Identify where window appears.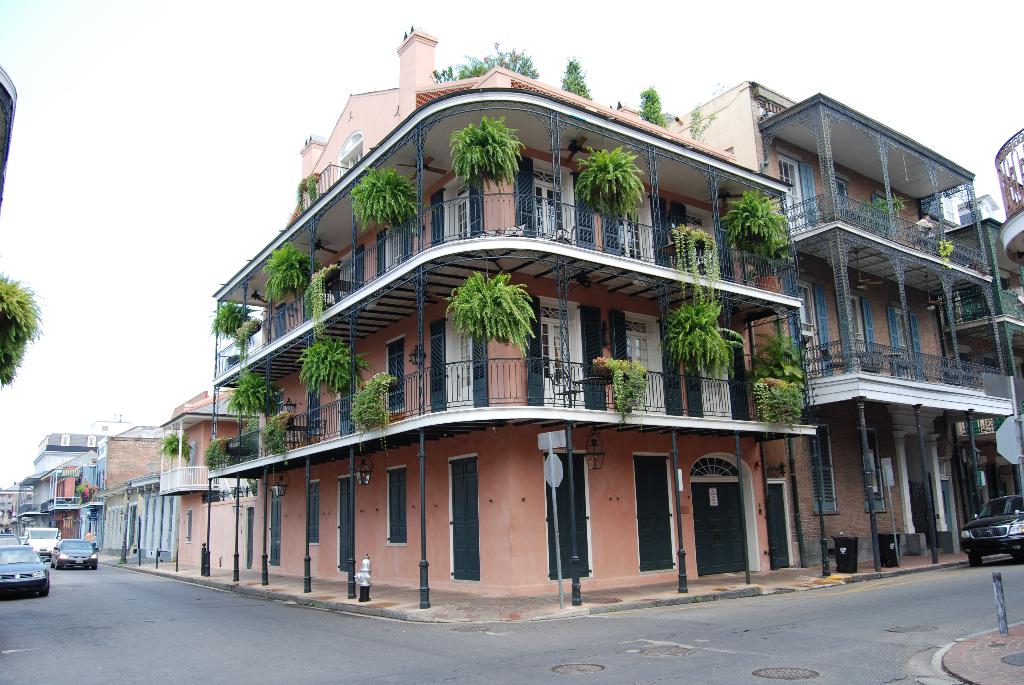
Appears at l=302, t=482, r=324, b=547.
